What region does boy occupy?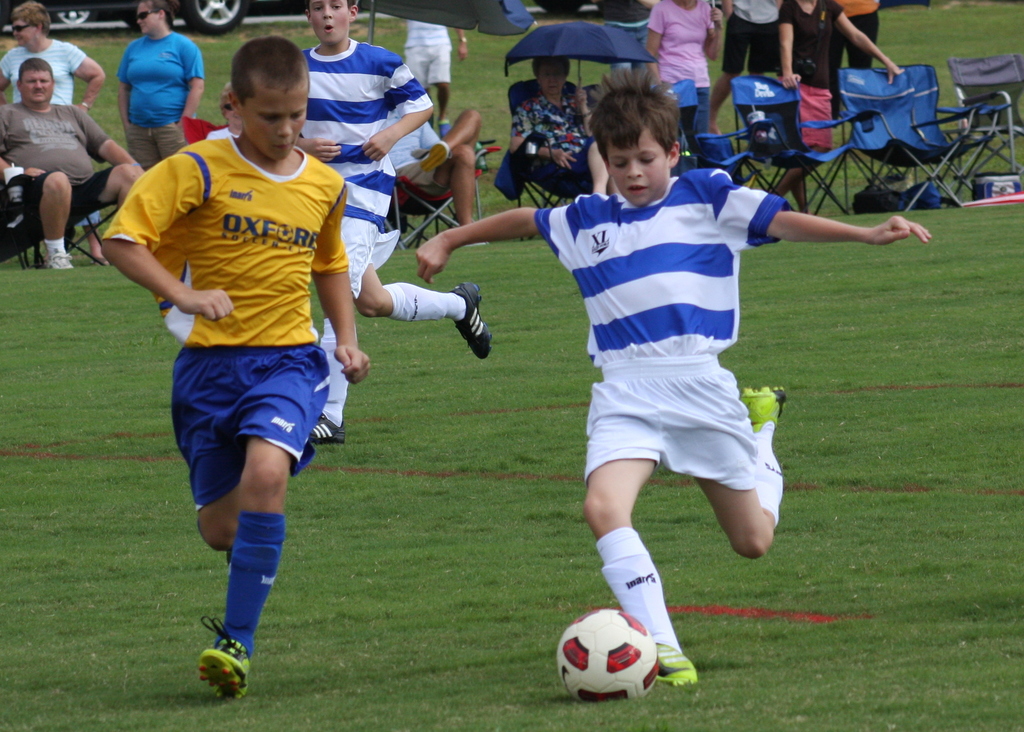
(101,37,371,701).
